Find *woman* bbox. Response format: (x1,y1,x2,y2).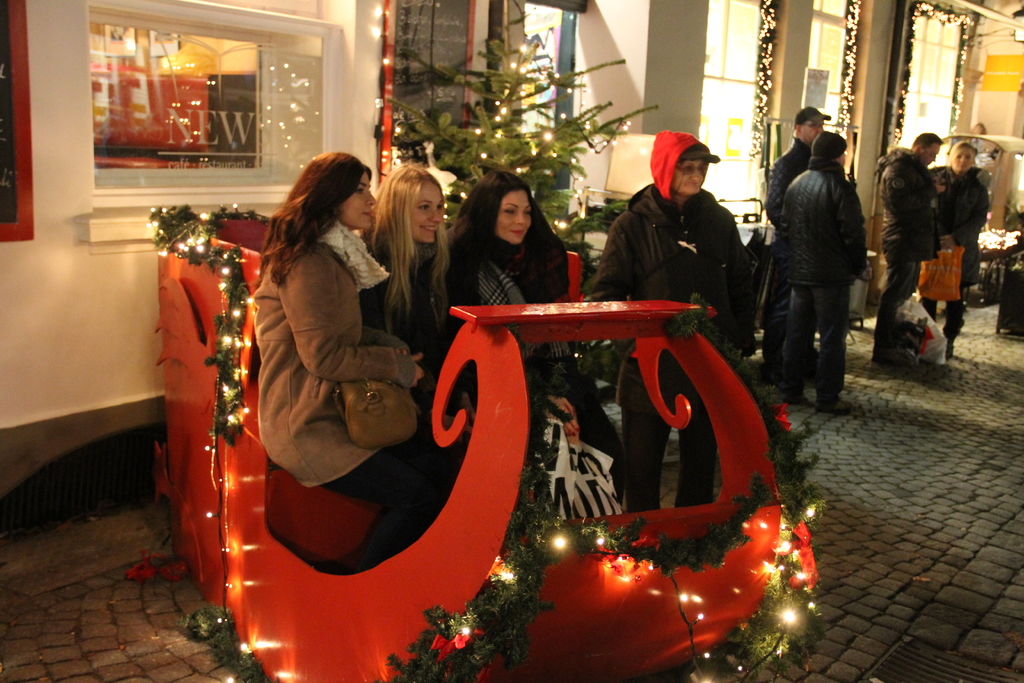
(436,169,627,524).
